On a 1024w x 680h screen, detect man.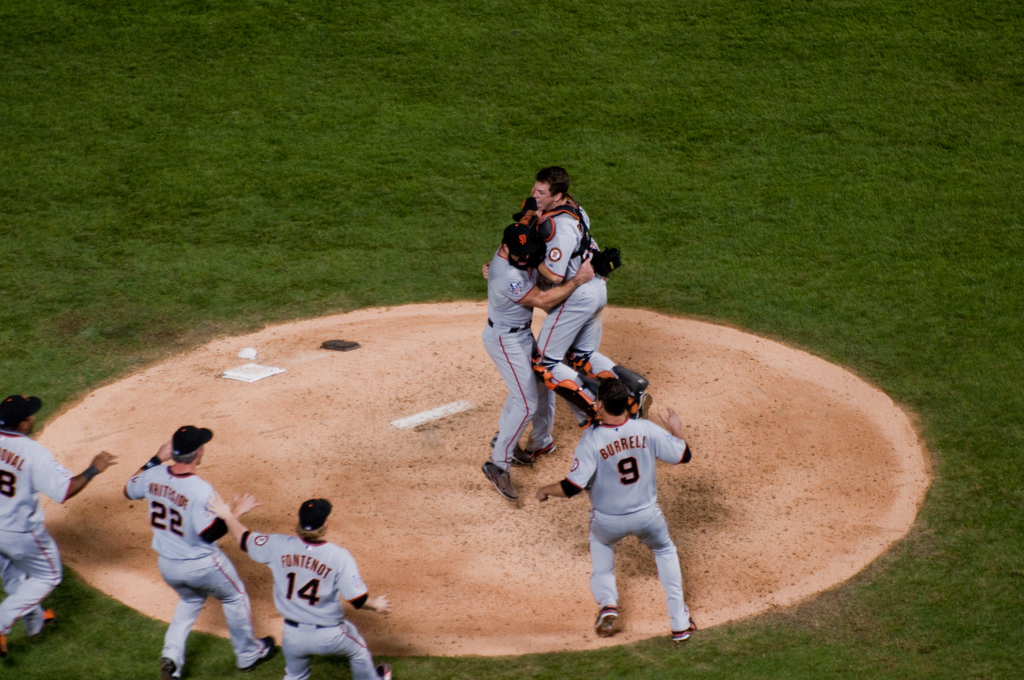
bbox=(481, 223, 608, 500).
